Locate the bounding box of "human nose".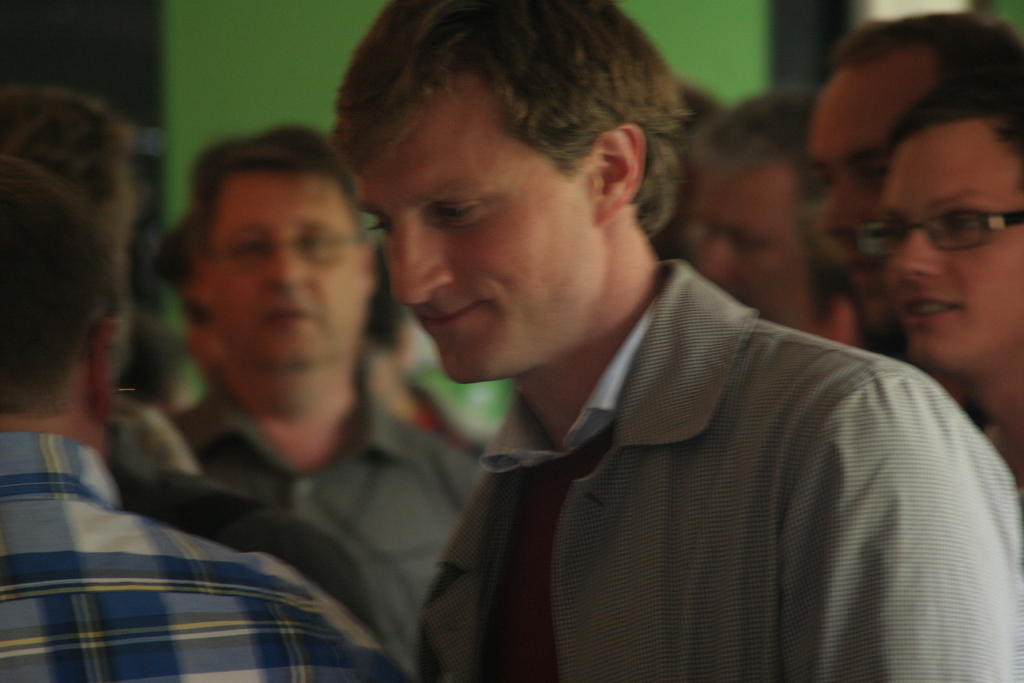
Bounding box: [left=699, top=238, right=731, bottom=288].
